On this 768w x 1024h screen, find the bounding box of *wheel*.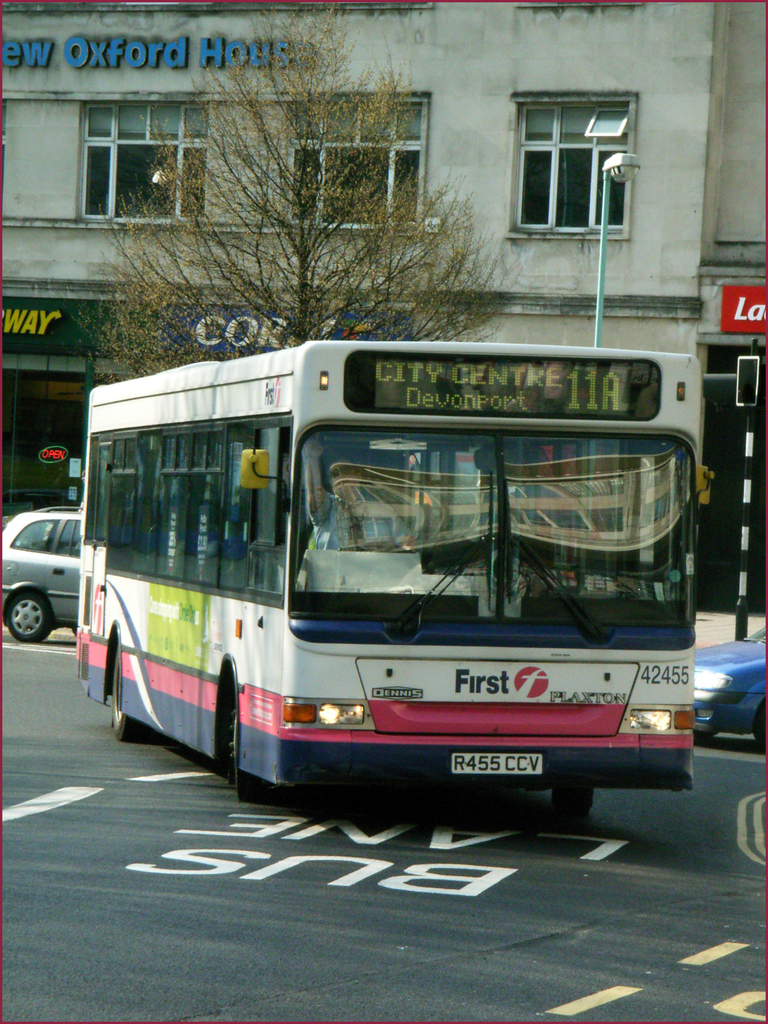
Bounding box: box(758, 705, 767, 751).
